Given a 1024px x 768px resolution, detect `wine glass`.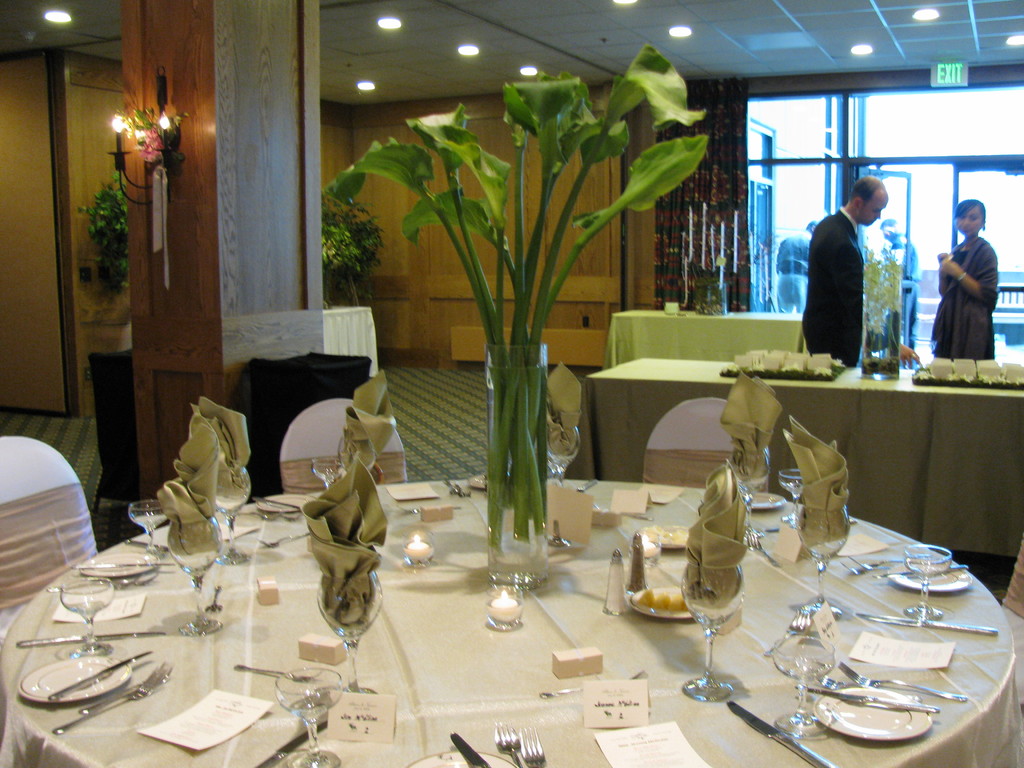
[left=61, top=577, right=113, bottom=653].
